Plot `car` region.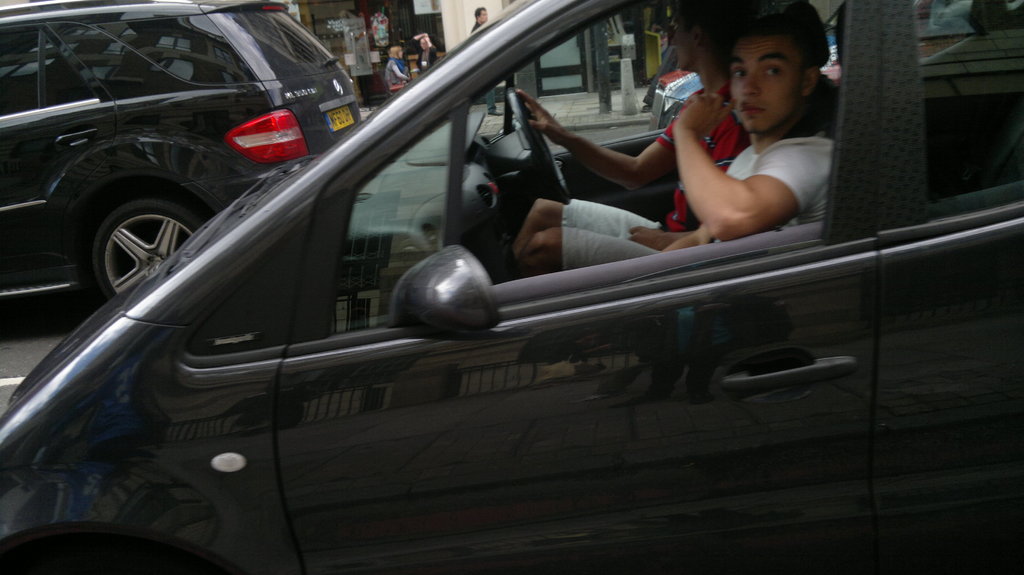
Plotted at Rect(0, 1, 1021, 573).
